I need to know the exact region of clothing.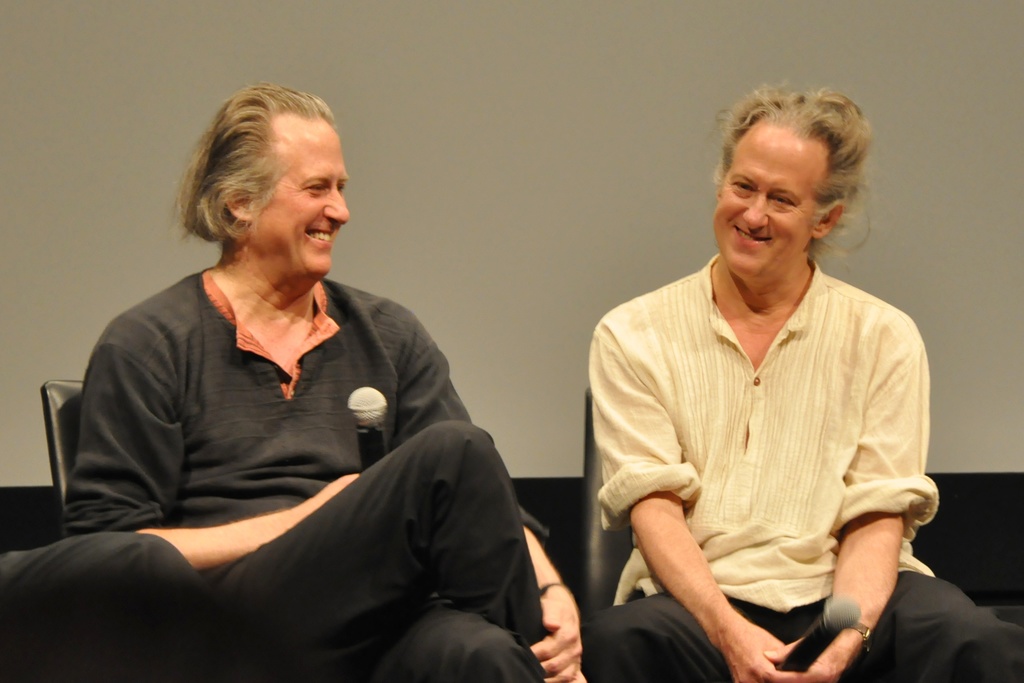
Region: detection(61, 265, 552, 682).
